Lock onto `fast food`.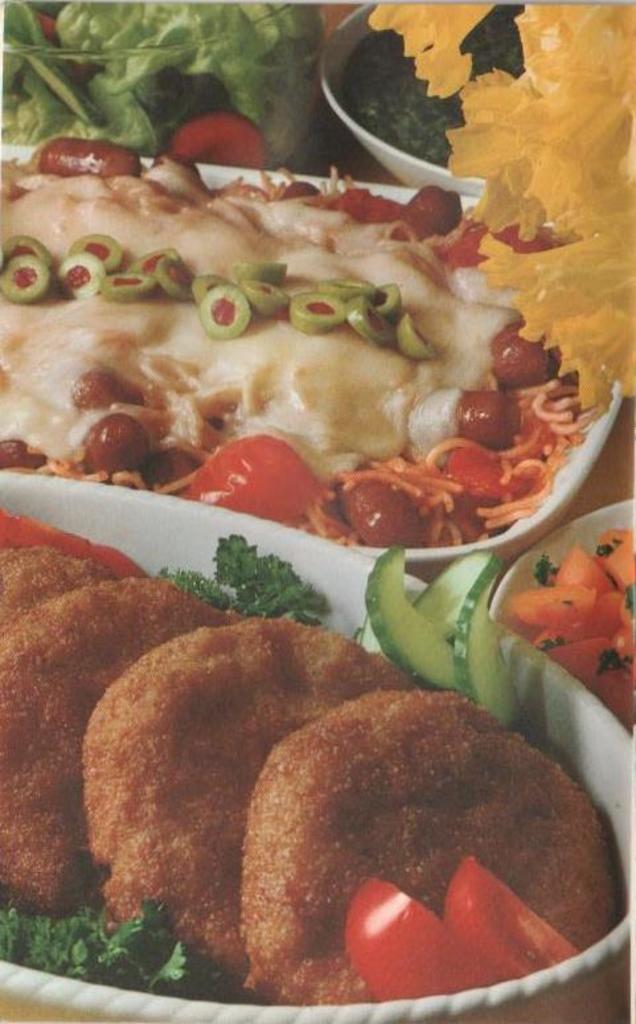
Locked: 0,128,619,546.
